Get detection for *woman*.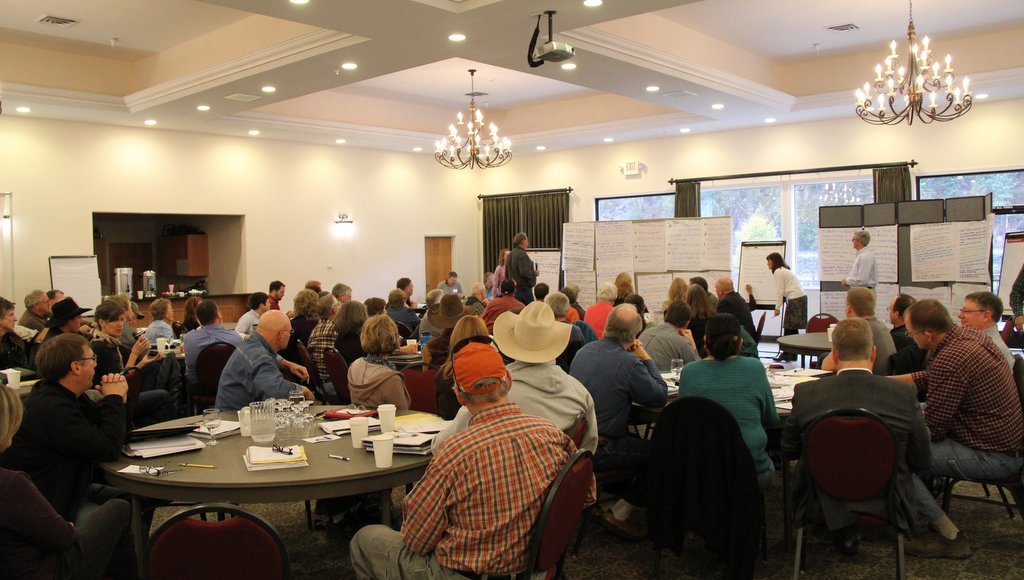
Detection: Rect(661, 275, 686, 314).
